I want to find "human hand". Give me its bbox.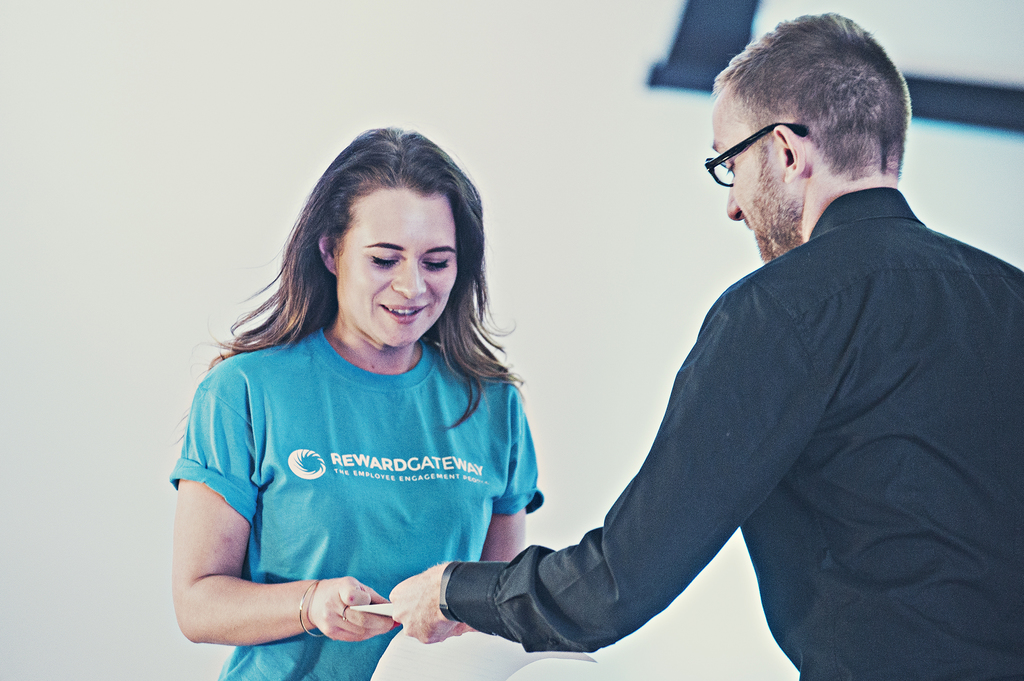
[left=303, top=575, right=399, bottom=645].
